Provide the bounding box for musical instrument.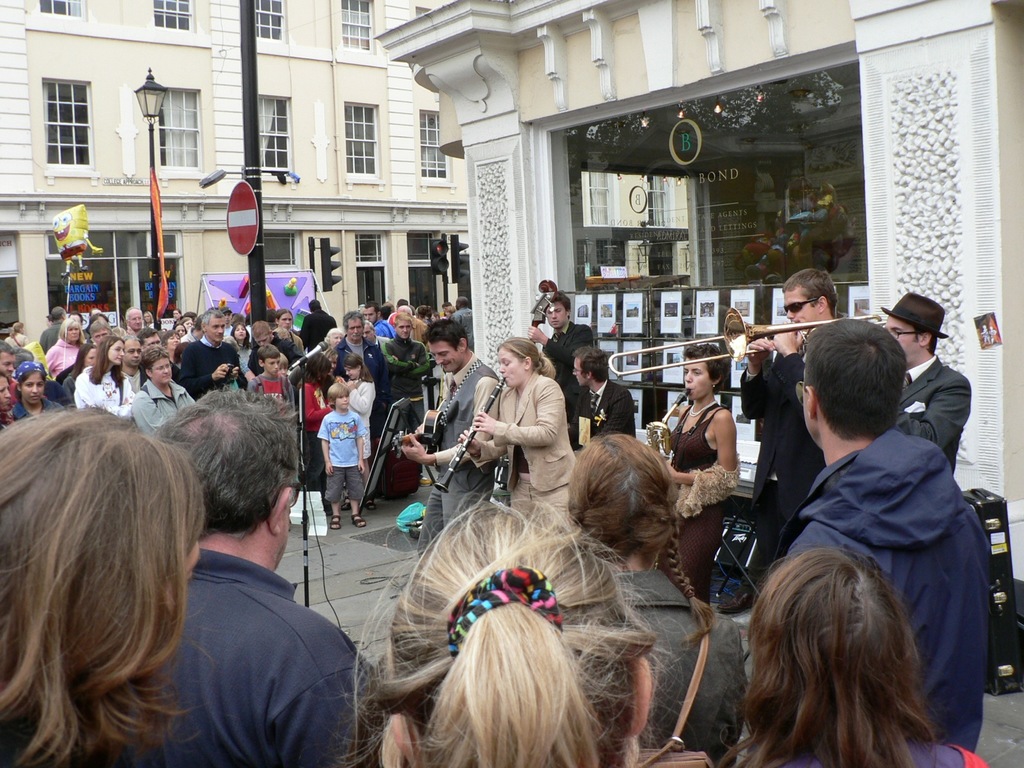
rect(438, 373, 509, 495).
